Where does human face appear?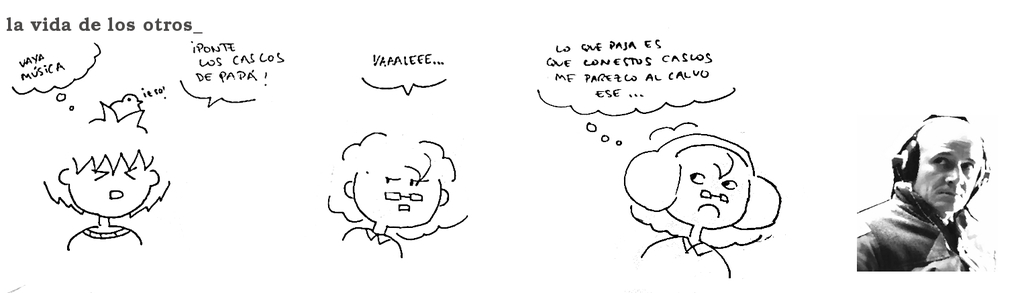
Appears at (66,159,152,215).
